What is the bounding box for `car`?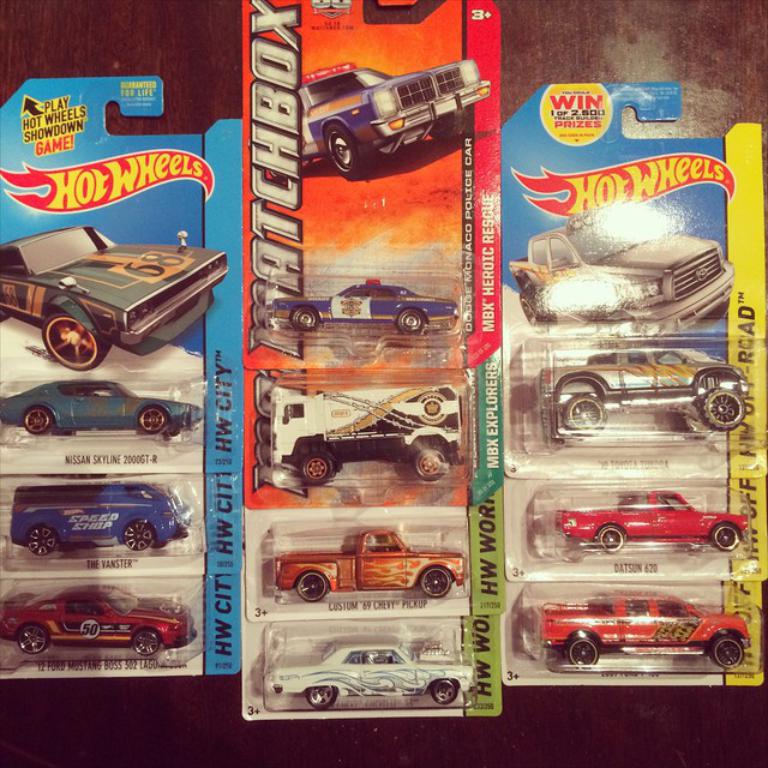
{"x1": 533, "y1": 346, "x2": 744, "y2": 437}.
